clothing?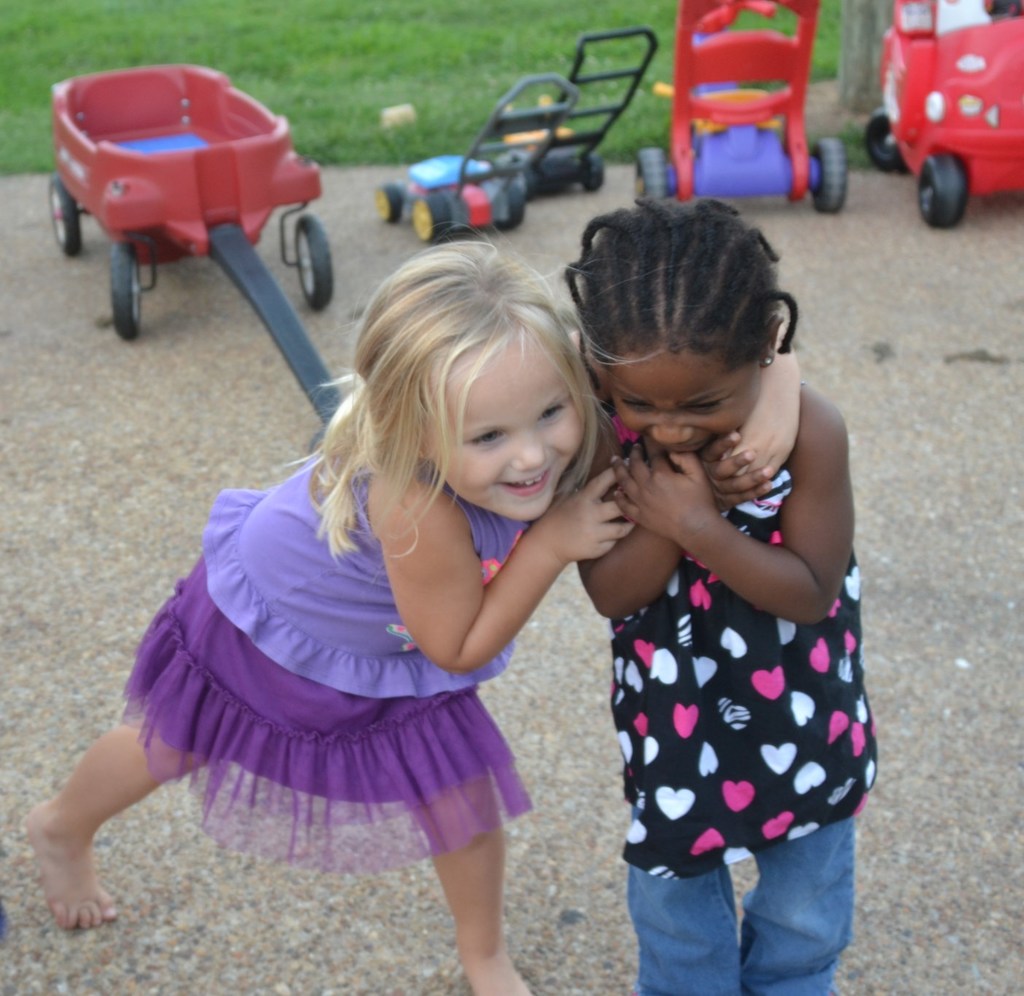
pyautogui.locateOnScreen(608, 412, 876, 995)
